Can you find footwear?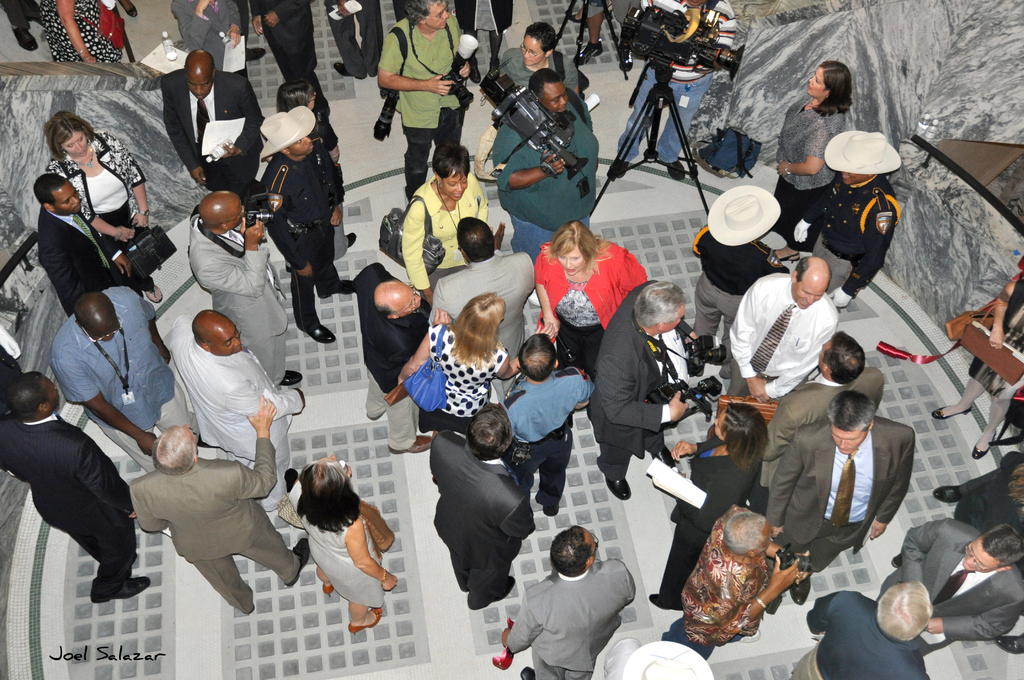
Yes, bounding box: crop(614, 158, 630, 177).
